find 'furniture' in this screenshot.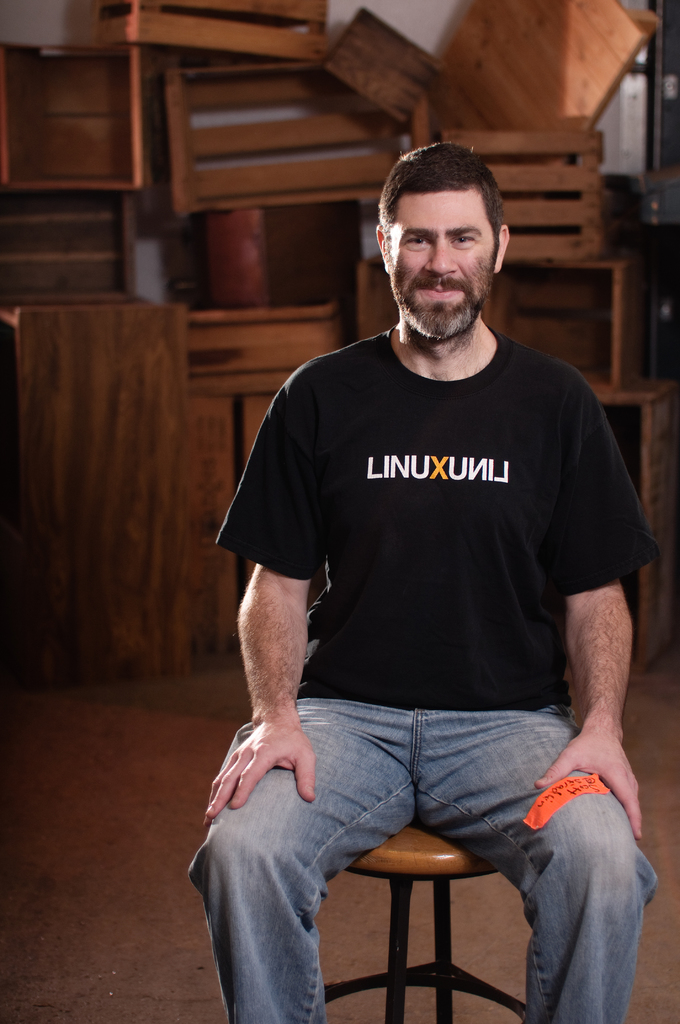
The bounding box for 'furniture' is left=323, top=817, right=526, bottom=1023.
